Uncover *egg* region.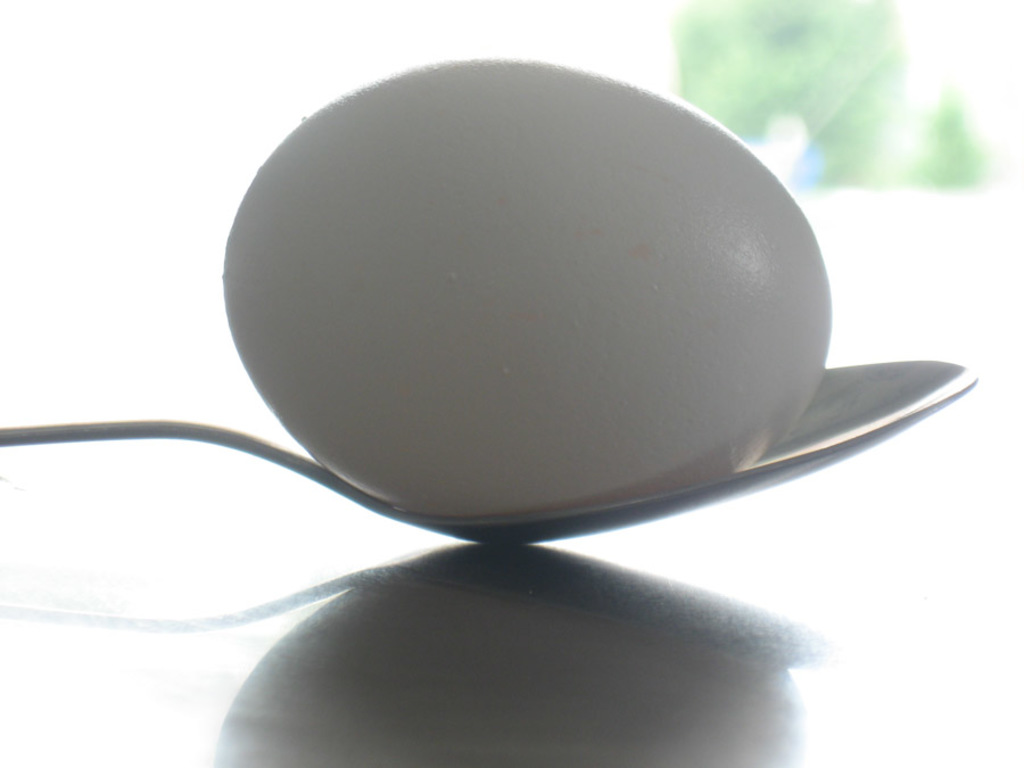
Uncovered: x1=220 y1=57 x2=832 y2=518.
